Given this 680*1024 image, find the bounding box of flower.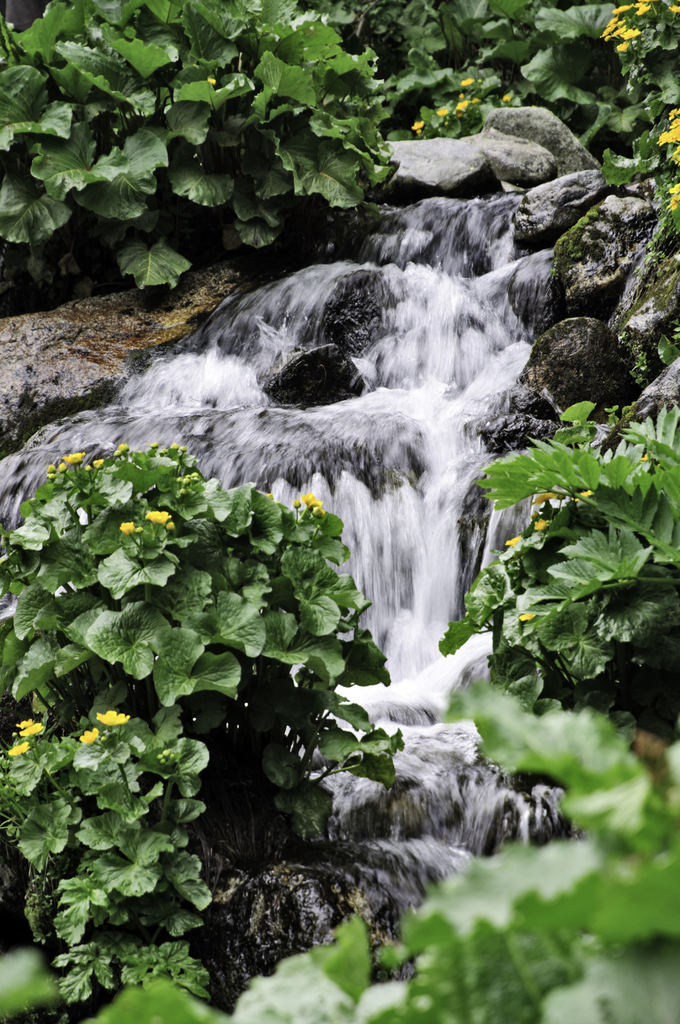
locate(178, 474, 197, 482).
